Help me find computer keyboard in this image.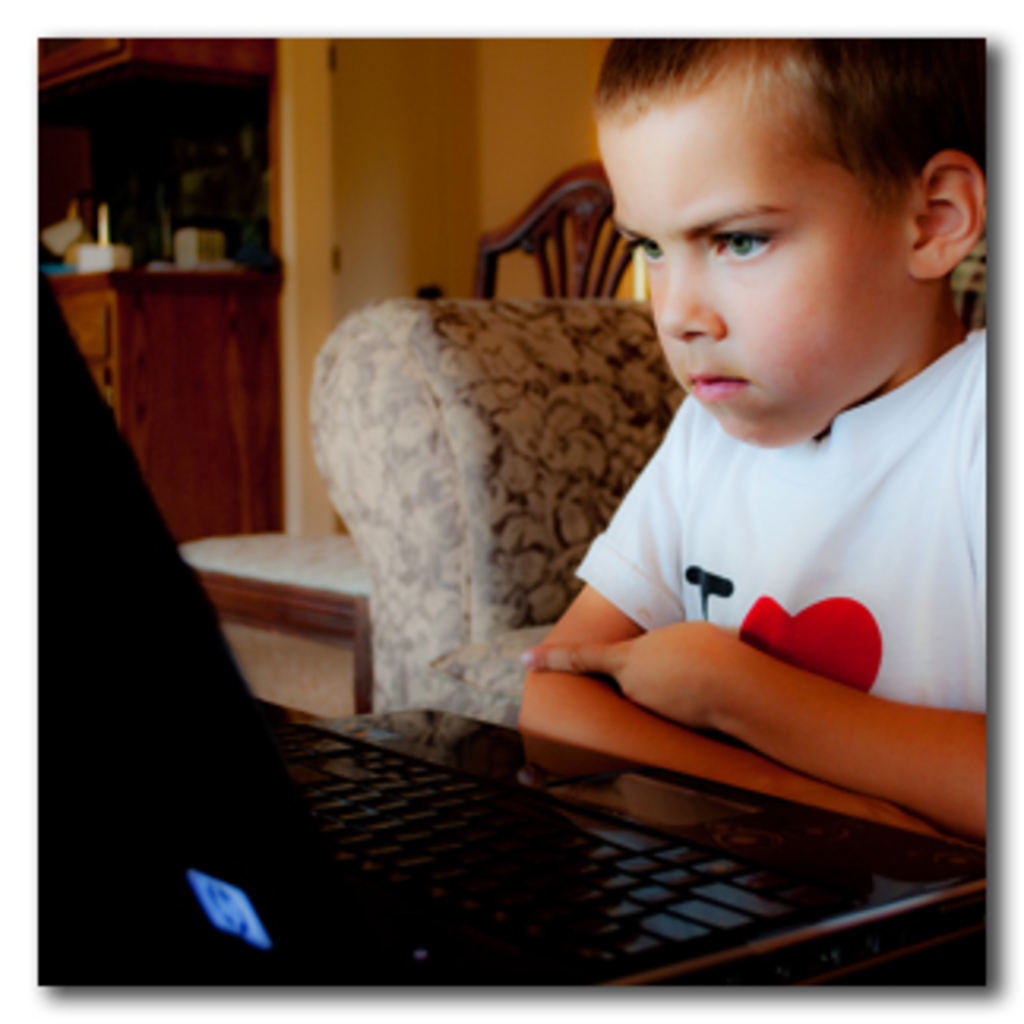
Found it: box(294, 724, 866, 989).
